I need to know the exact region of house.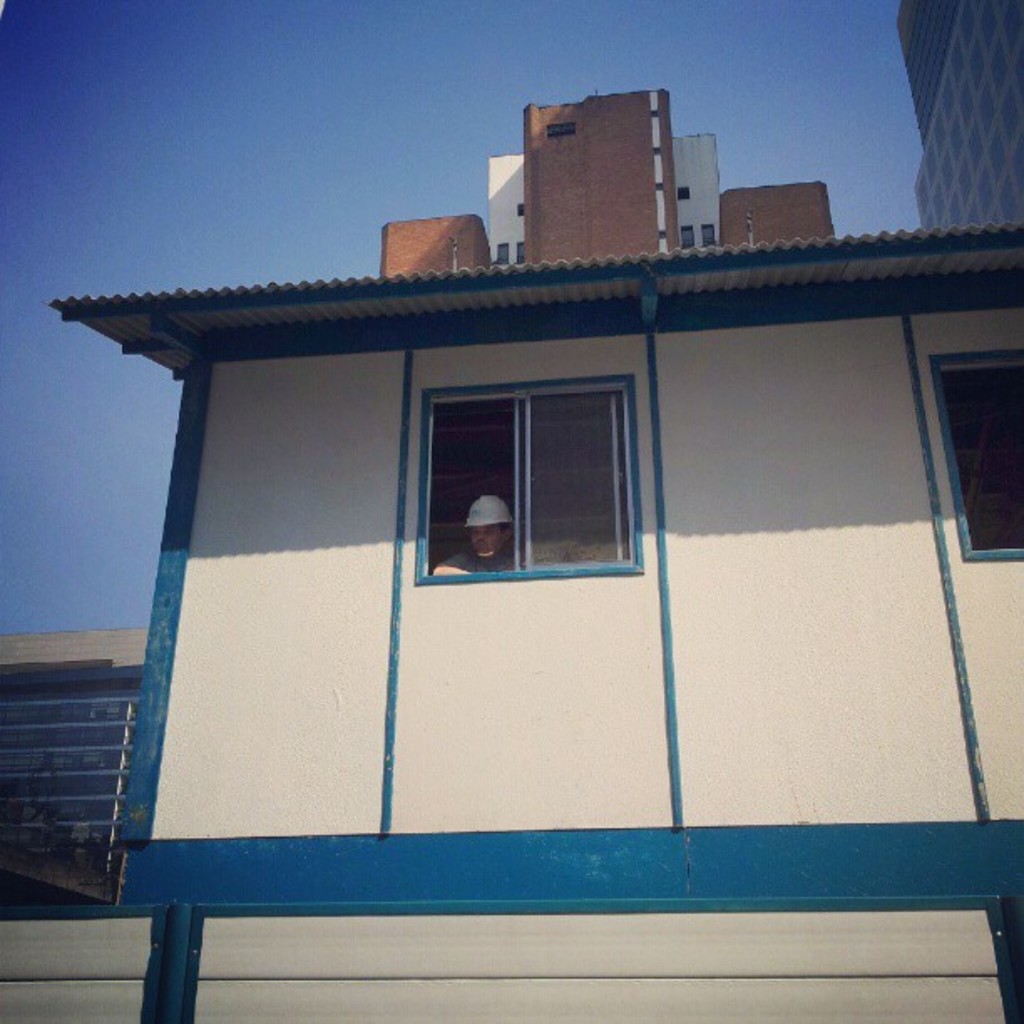
Region: 0 634 166 1022.
